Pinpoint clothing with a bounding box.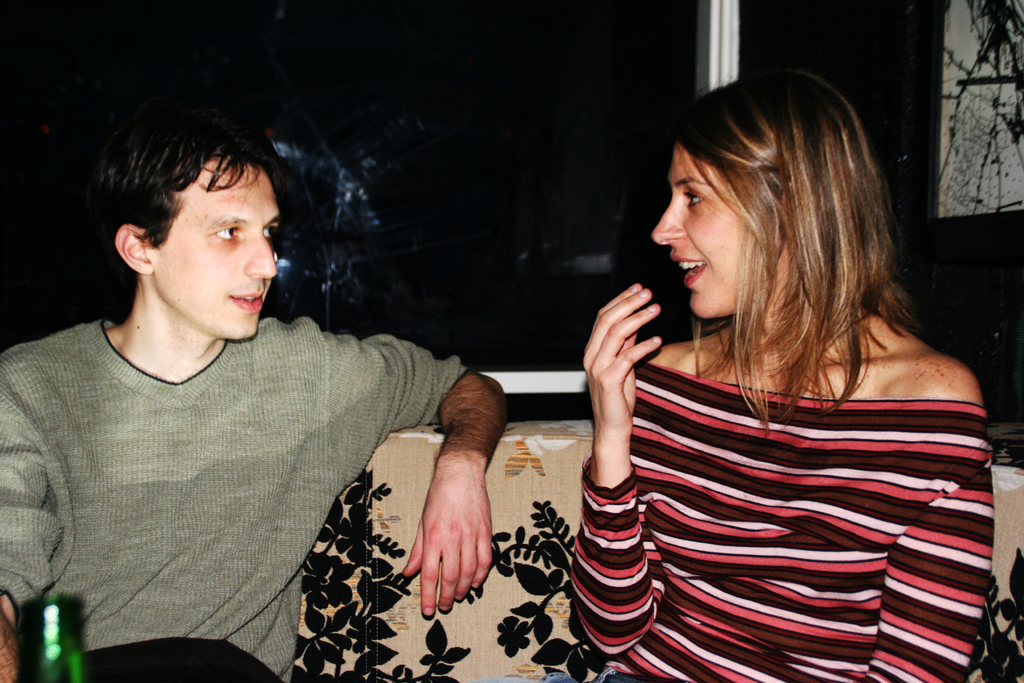
<bbox>4, 259, 476, 682</bbox>.
